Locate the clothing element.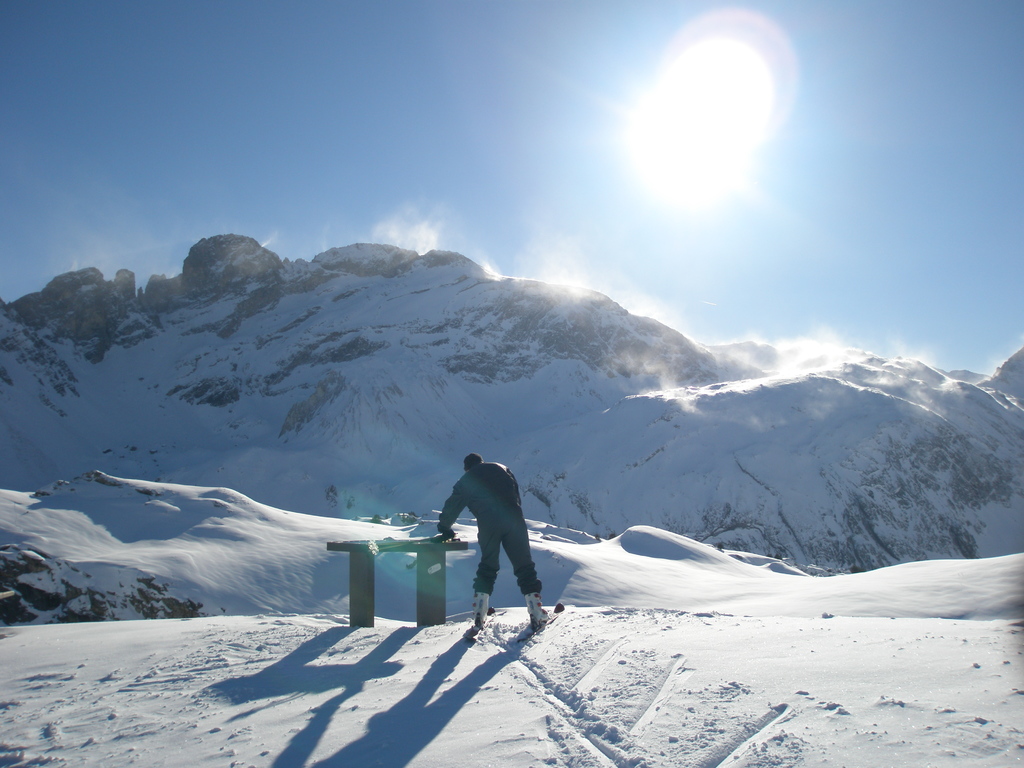
Element bbox: bbox=[420, 467, 518, 607].
